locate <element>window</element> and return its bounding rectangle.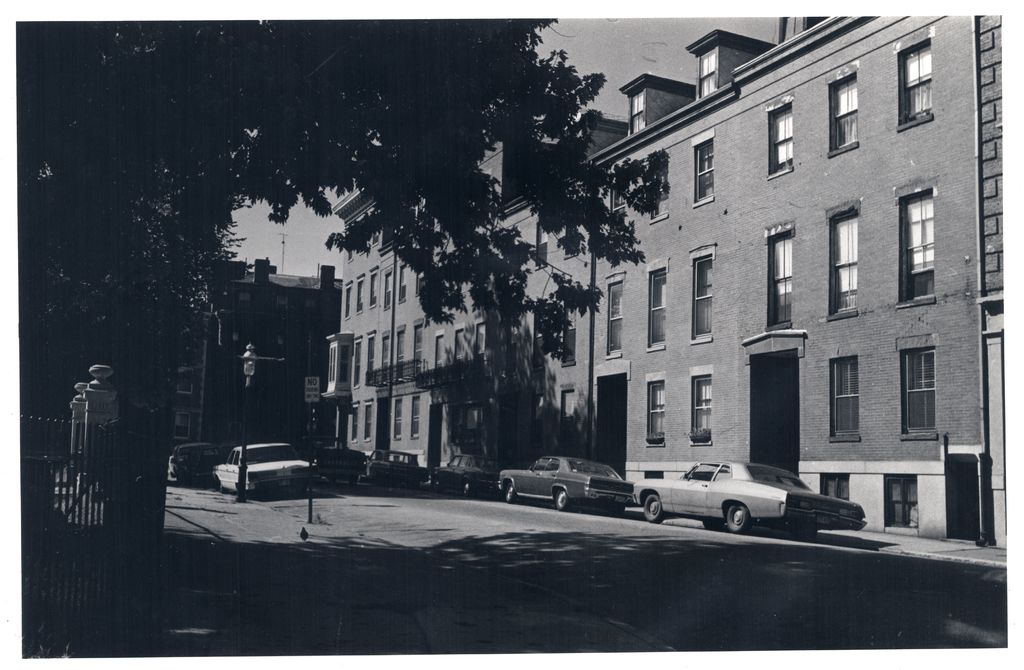
(left=764, top=99, right=793, bottom=179).
